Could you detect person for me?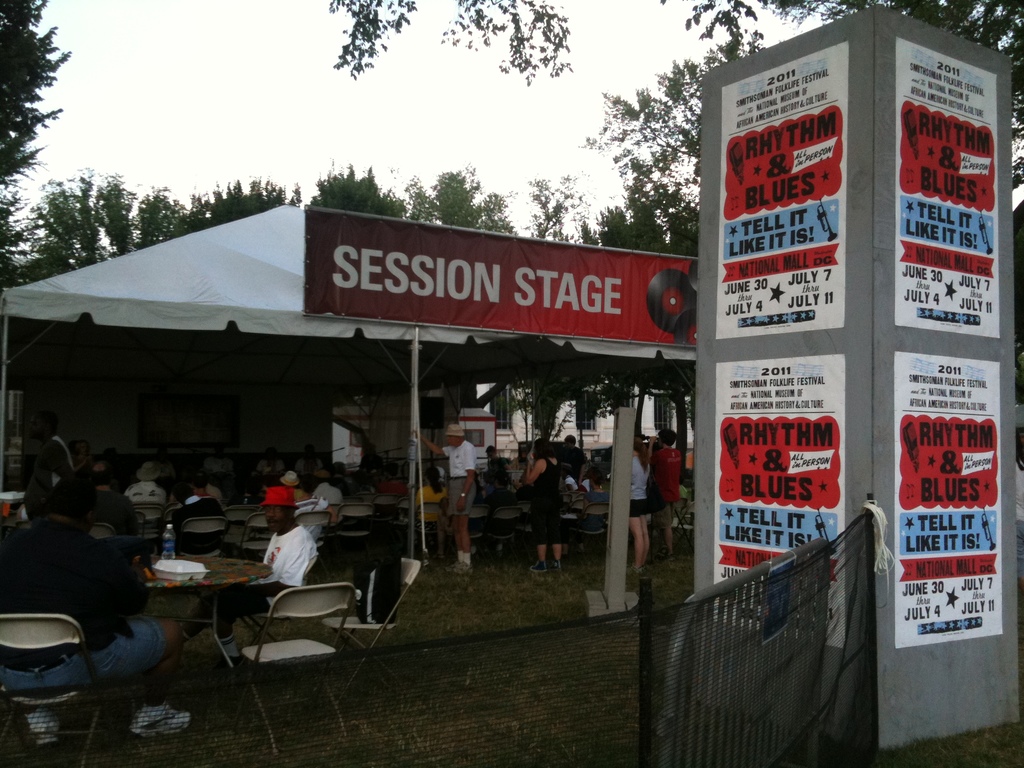
Detection result: 362,483,375,494.
